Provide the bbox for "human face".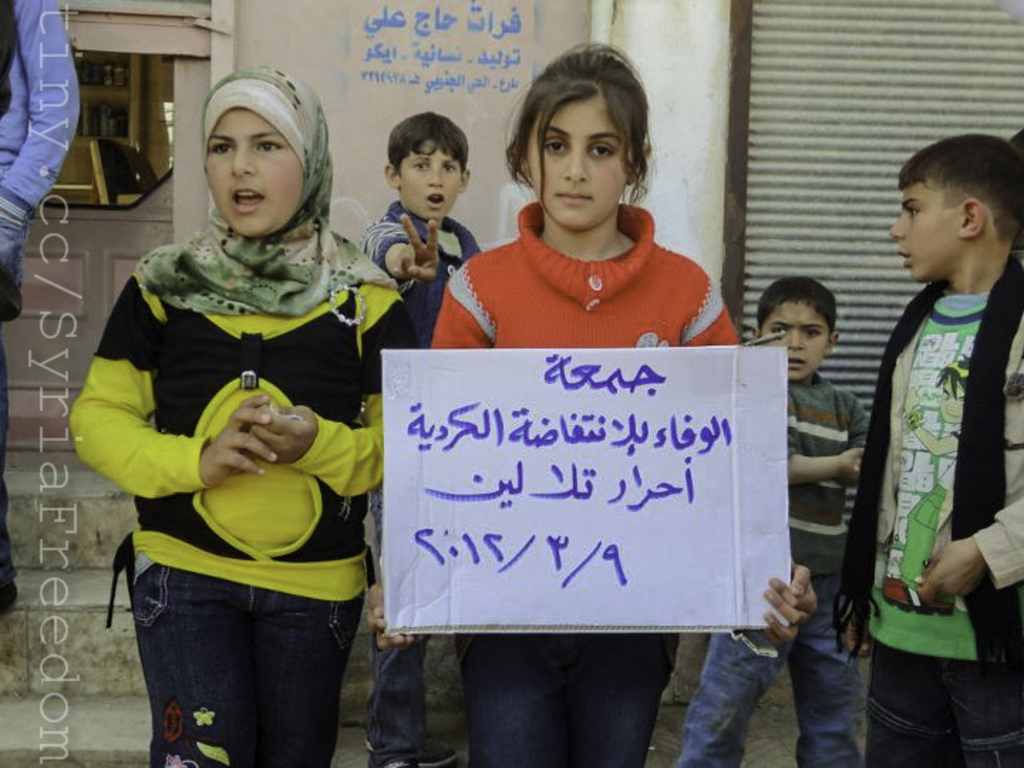
crop(879, 168, 960, 289).
